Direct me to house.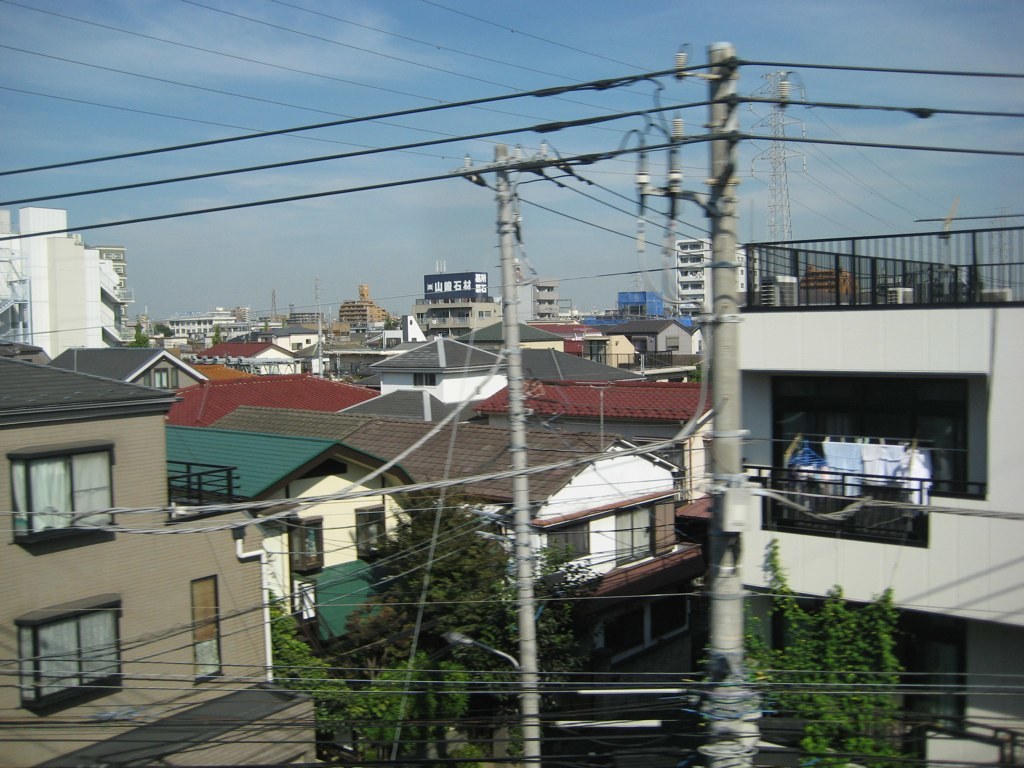
Direction: {"left": 702, "top": 221, "right": 1023, "bottom": 767}.
